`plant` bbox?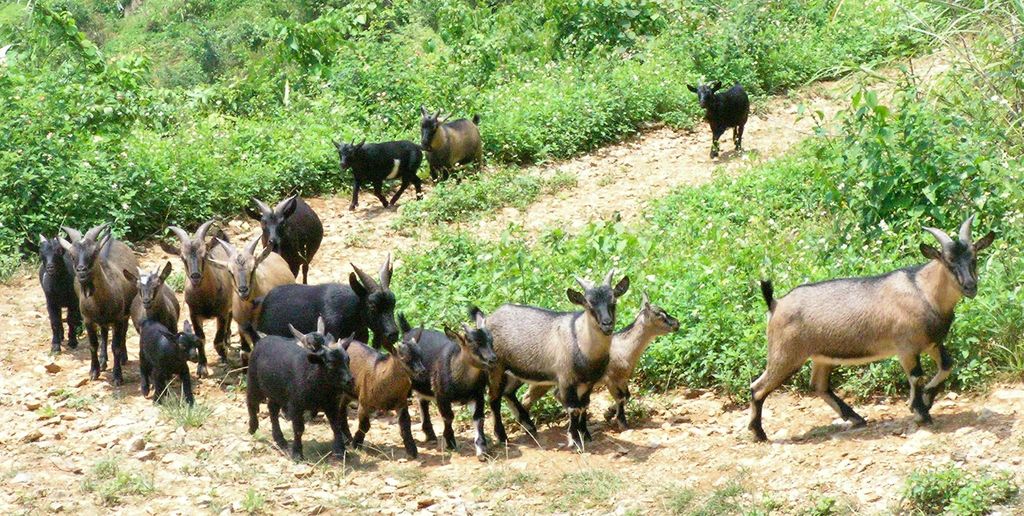
crop(782, 47, 982, 236)
